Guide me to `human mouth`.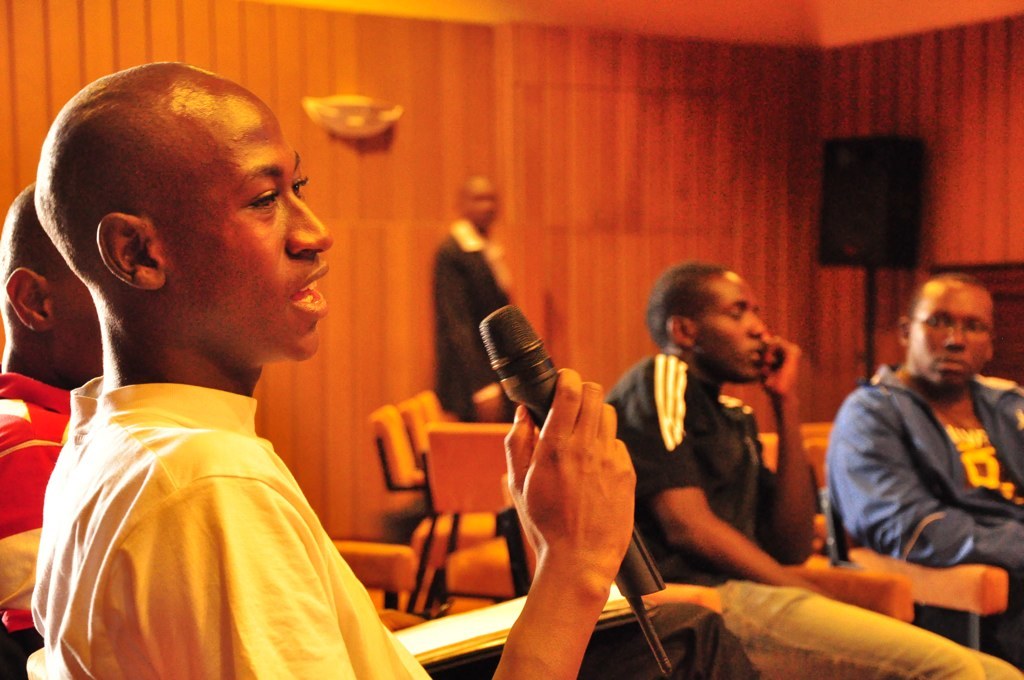
Guidance: 290 261 328 320.
